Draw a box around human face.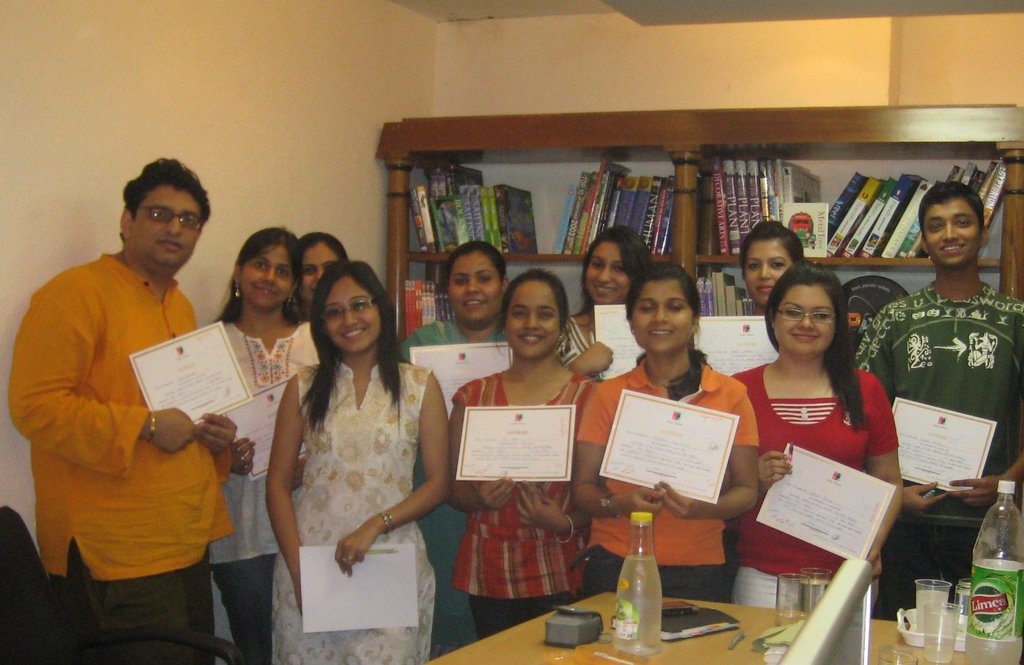
bbox=(130, 188, 211, 274).
